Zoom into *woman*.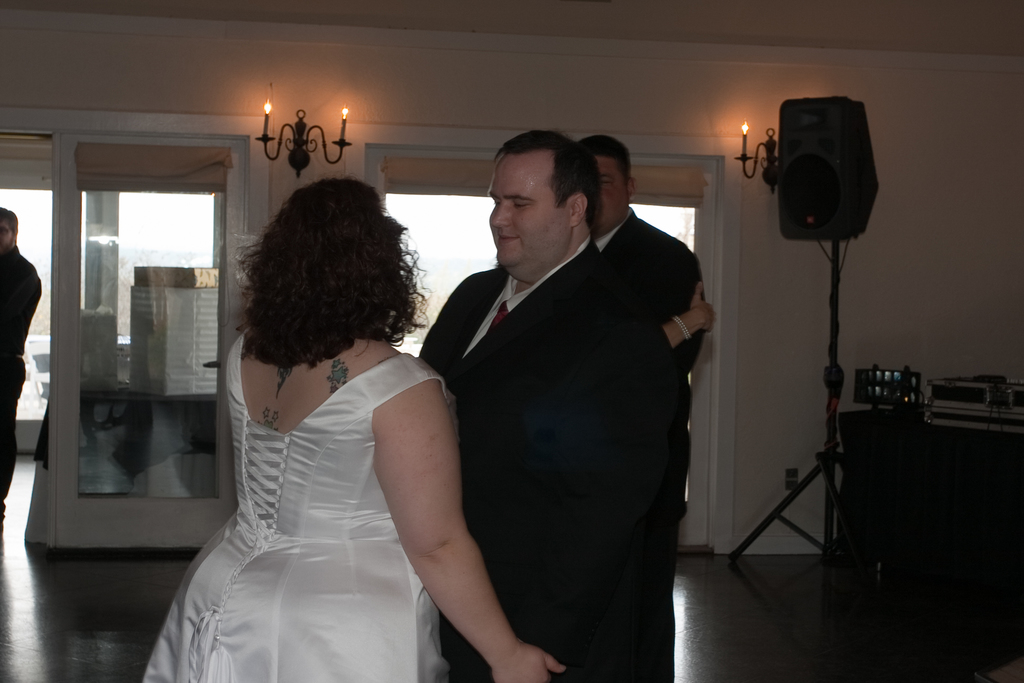
Zoom target: (174, 148, 598, 677).
